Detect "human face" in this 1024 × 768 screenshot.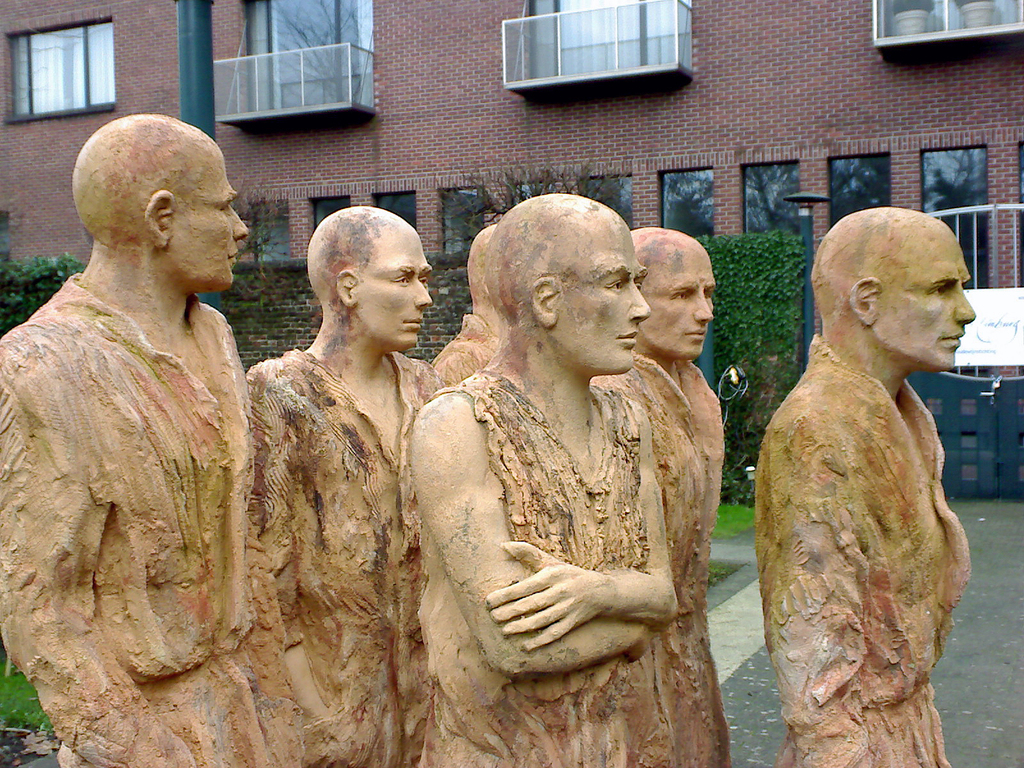
Detection: 559,230,650,372.
